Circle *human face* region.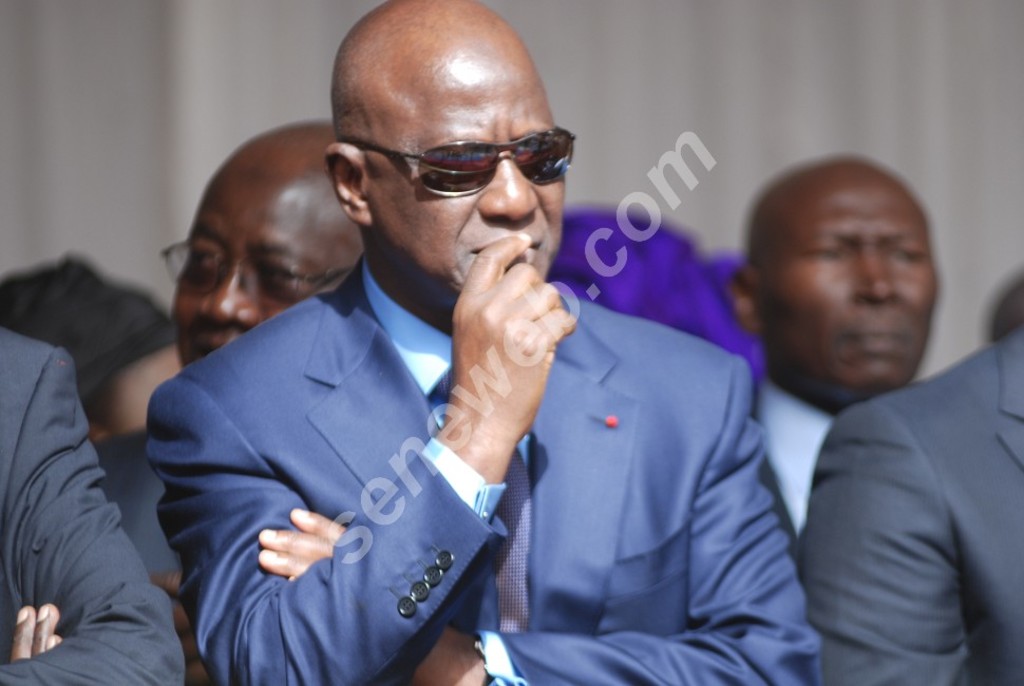
Region: bbox=[366, 54, 565, 293].
